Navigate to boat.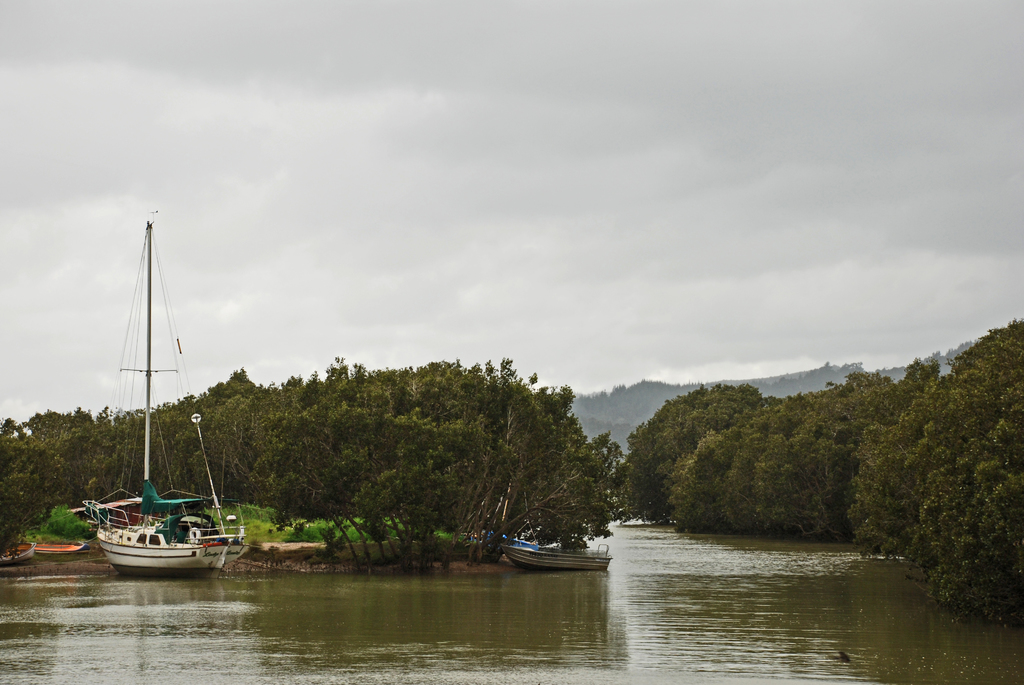
Navigation target: x1=223, y1=448, x2=248, y2=567.
